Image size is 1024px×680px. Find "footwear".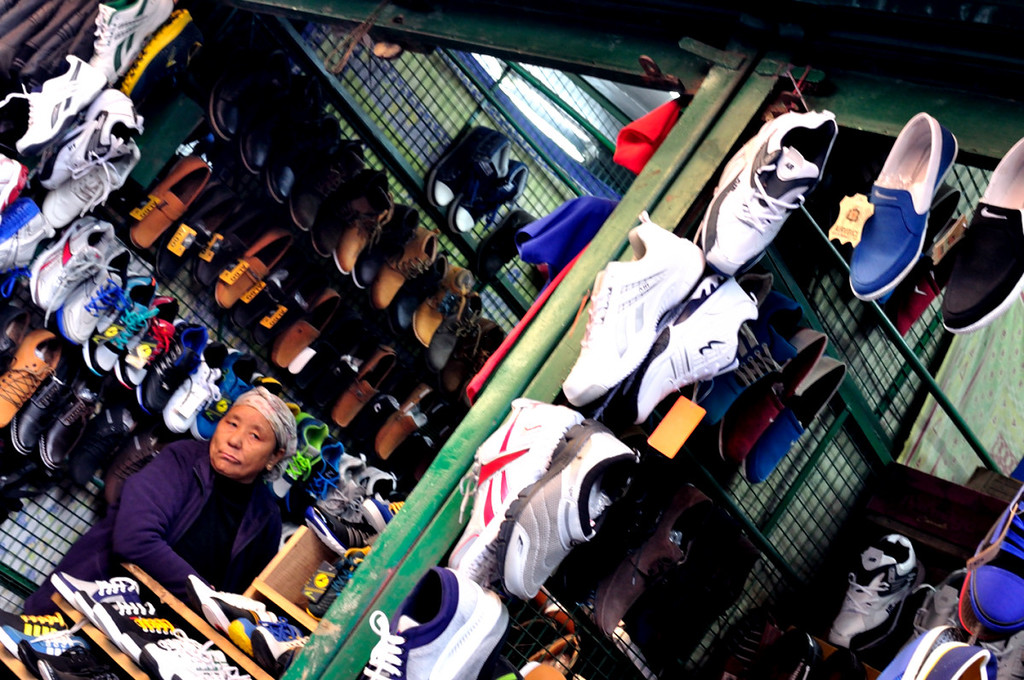
locate(363, 567, 512, 679).
